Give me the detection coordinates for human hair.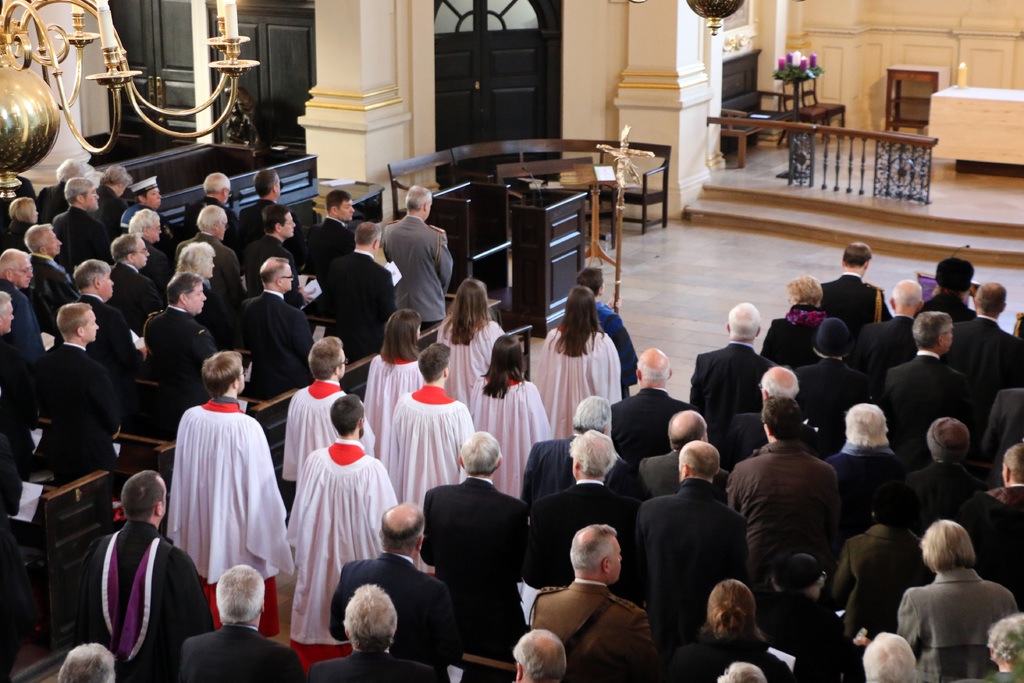
x1=479 y1=333 x2=525 y2=399.
